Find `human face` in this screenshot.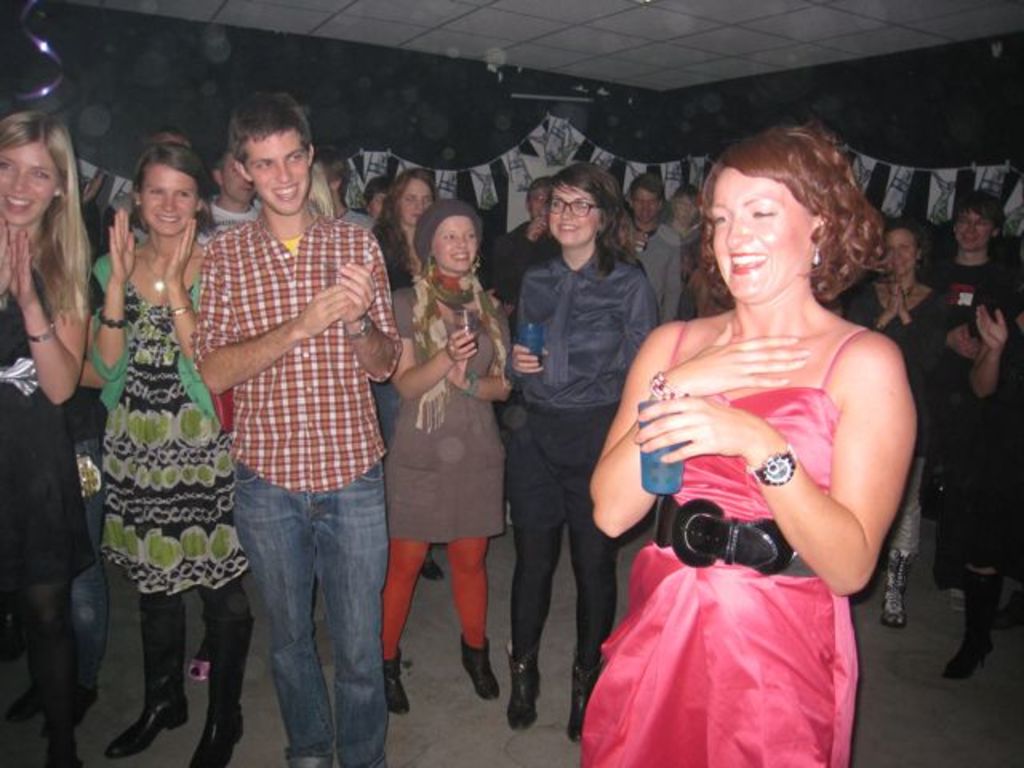
The bounding box for `human face` is {"x1": 400, "y1": 171, "x2": 432, "y2": 227}.
